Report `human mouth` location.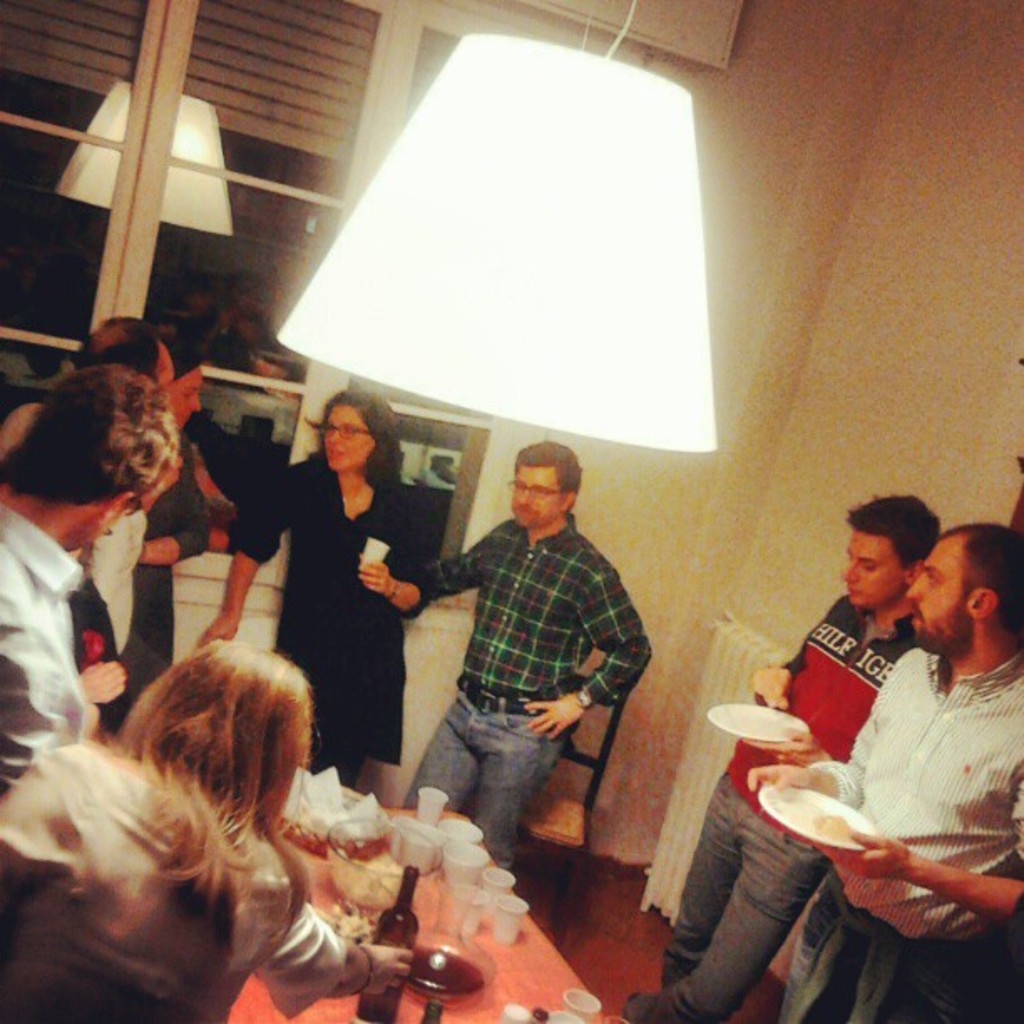
Report: <region>848, 591, 857, 596</region>.
